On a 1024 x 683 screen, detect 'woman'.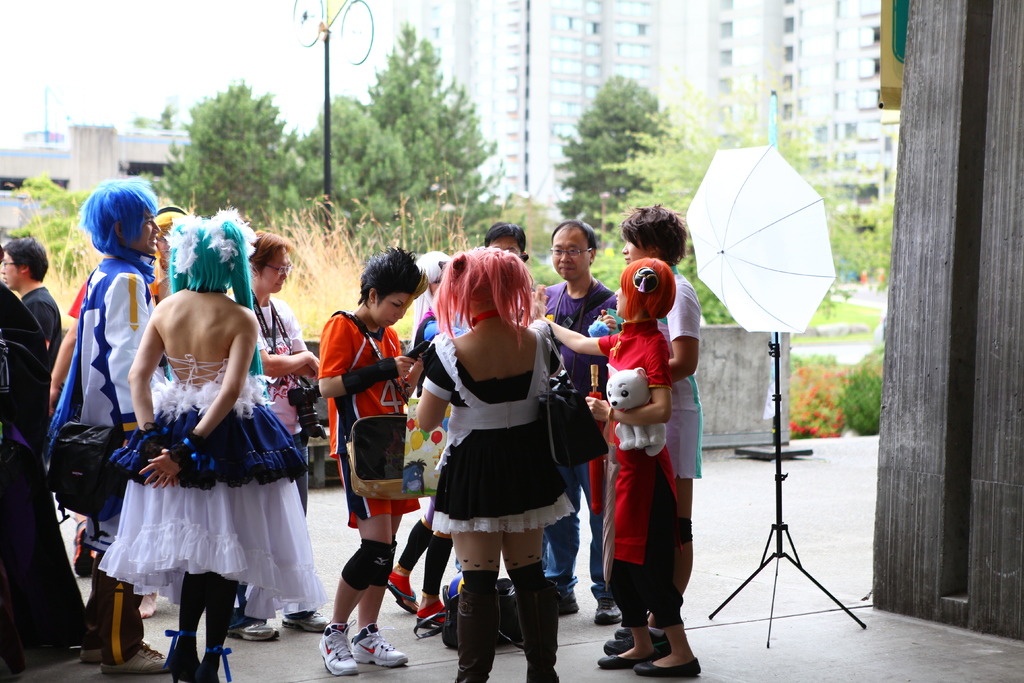
(x1=316, y1=239, x2=428, y2=675).
